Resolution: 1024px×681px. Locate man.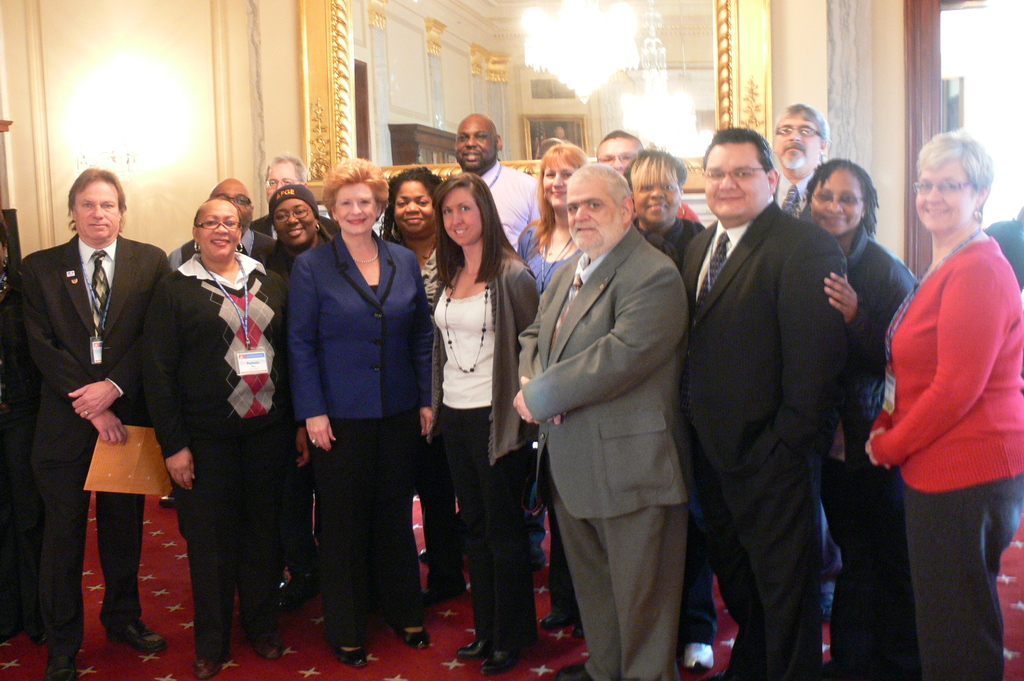
x1=249 y1=156 x2=341 y2=238.
